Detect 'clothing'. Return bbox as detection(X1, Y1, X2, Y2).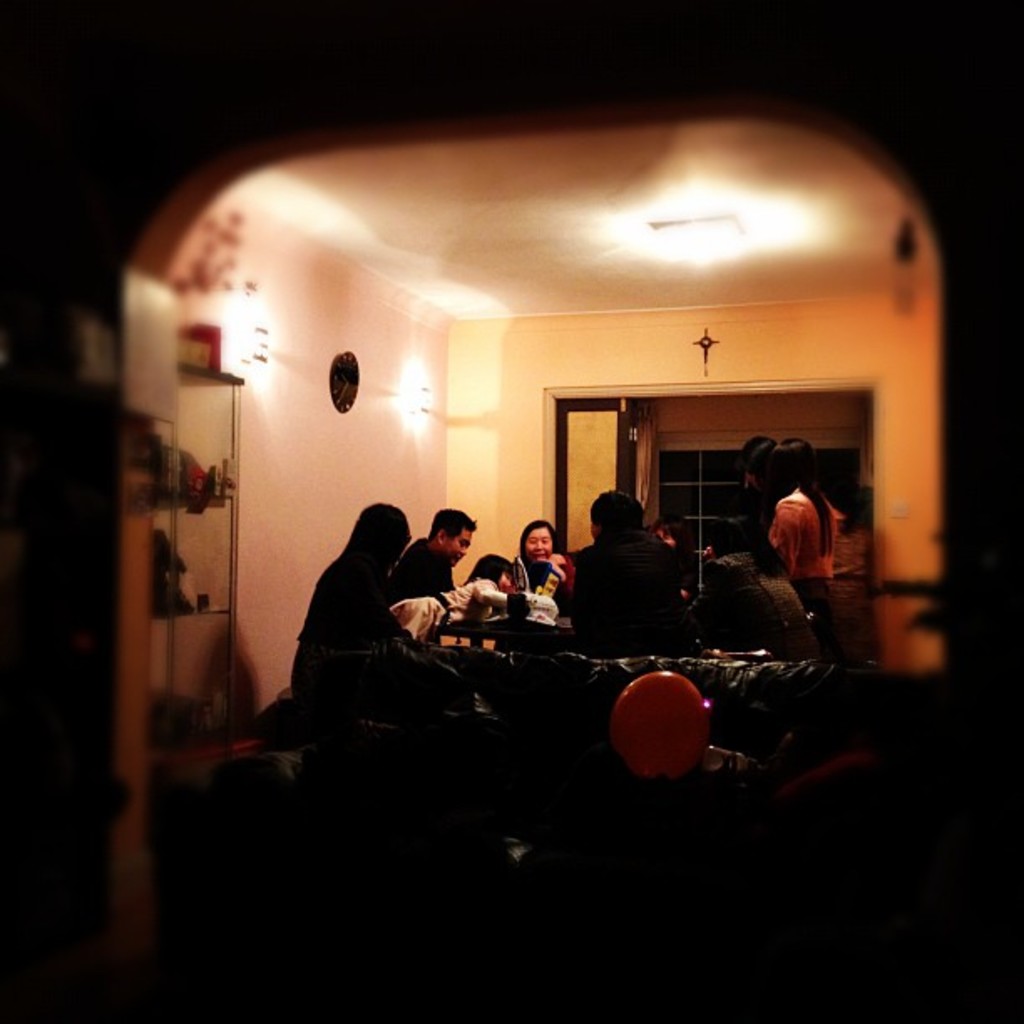
detection(708, 549, 813, 629).
